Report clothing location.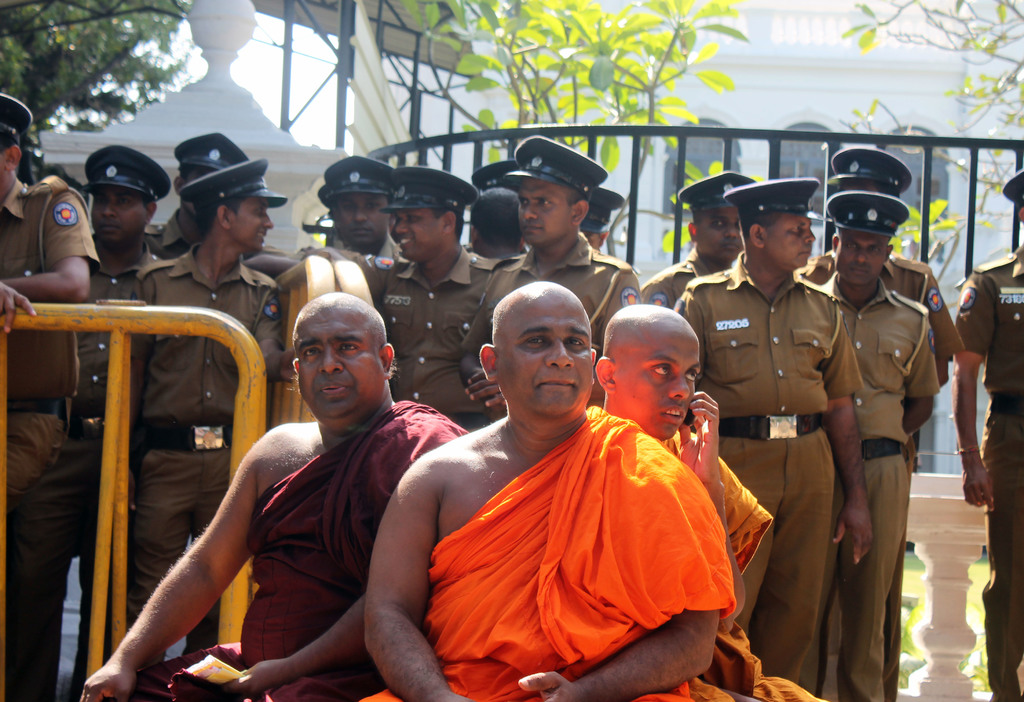
Report: [left=822, top=271, right=943, bottom=701].
